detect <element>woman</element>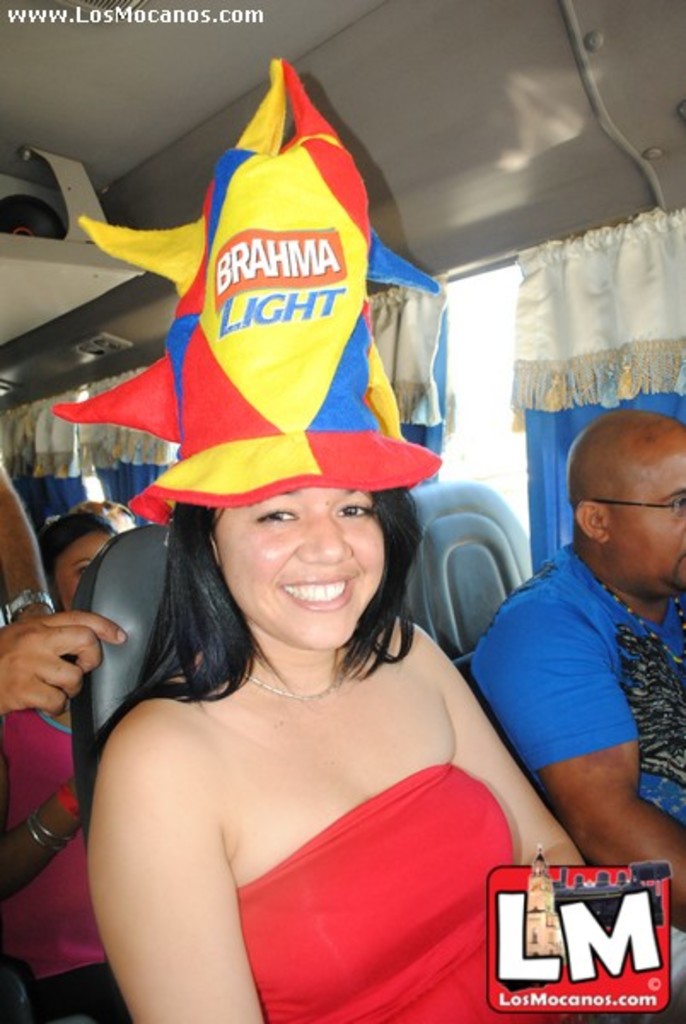
locate(90, 53, 684, 1022)
